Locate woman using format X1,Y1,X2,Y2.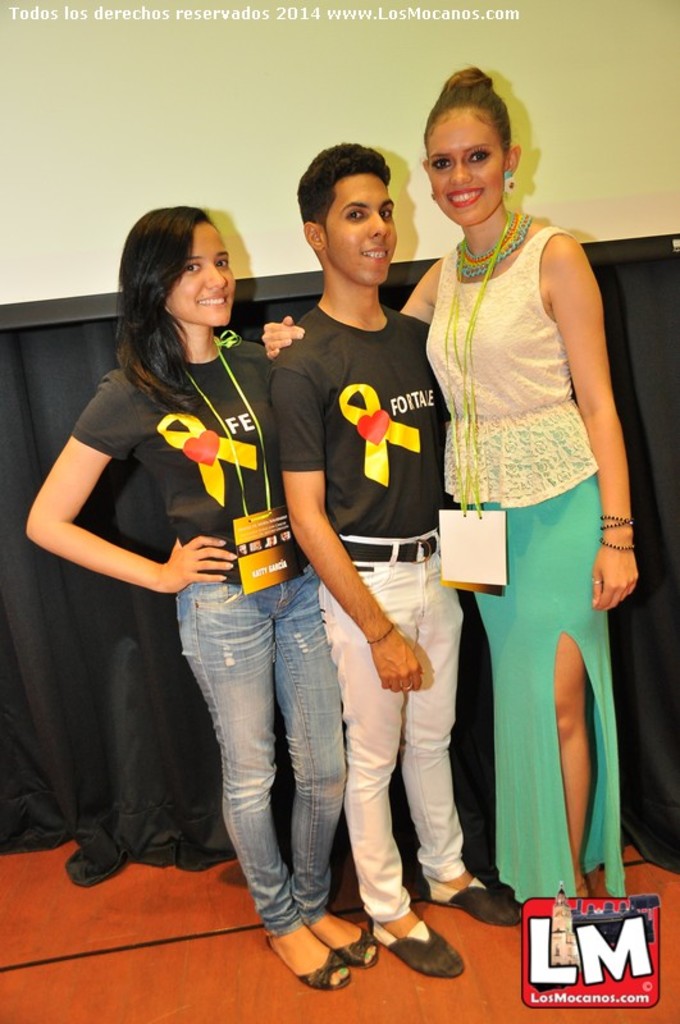
263,61,653,932.
